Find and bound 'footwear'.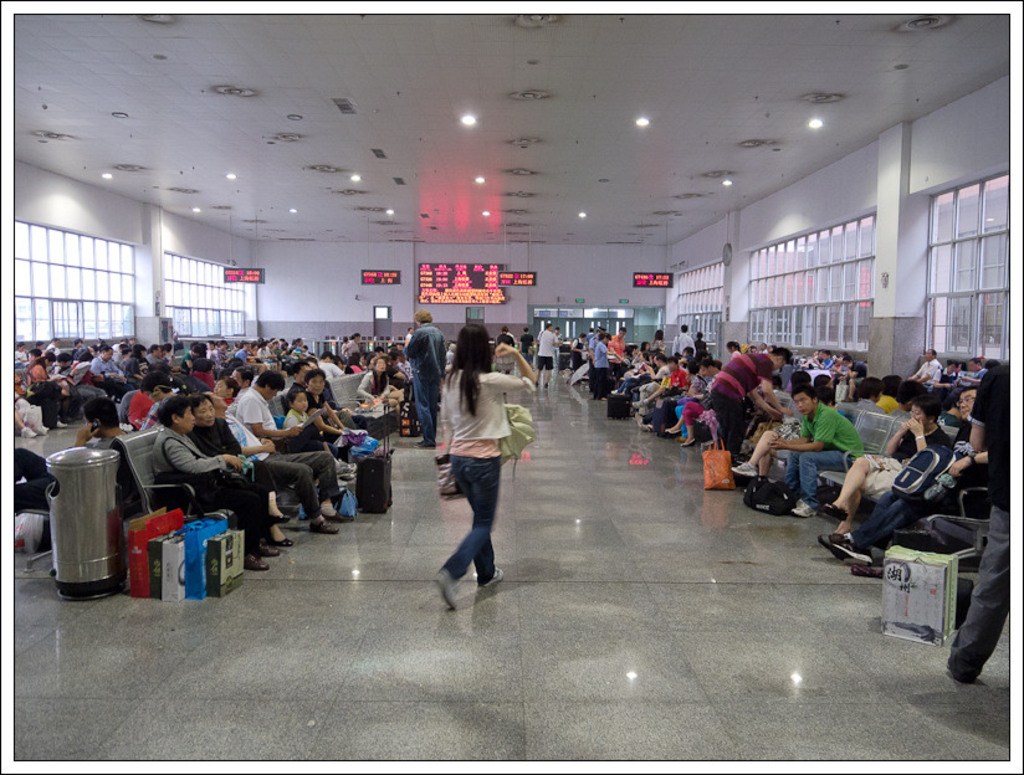
Bound: bbox(820, 503, 848, 518).
